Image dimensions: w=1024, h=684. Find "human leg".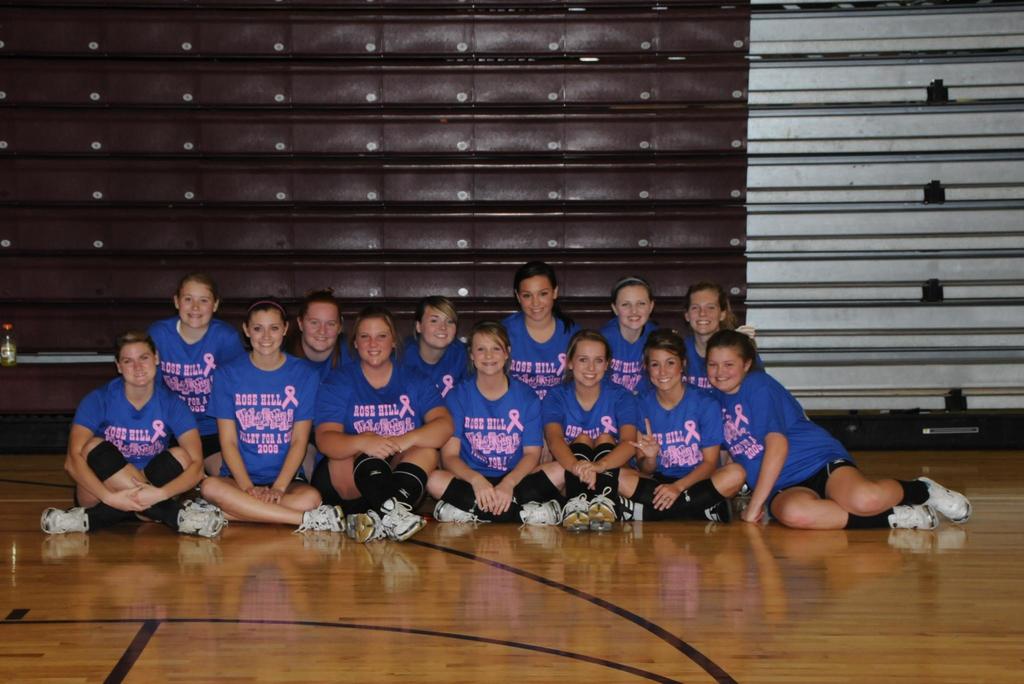
bbox(193, 482, 346, 543).
